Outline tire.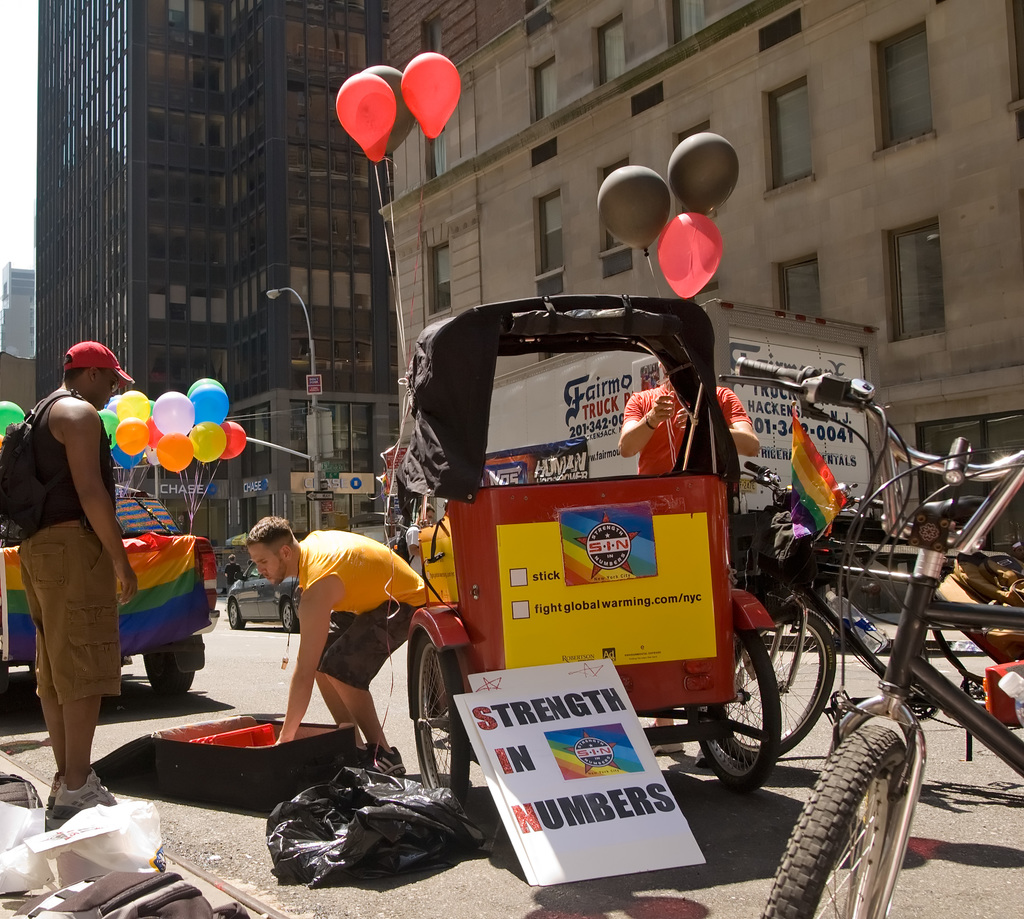
Outline: l=141, t=651, r=198, b=703.
